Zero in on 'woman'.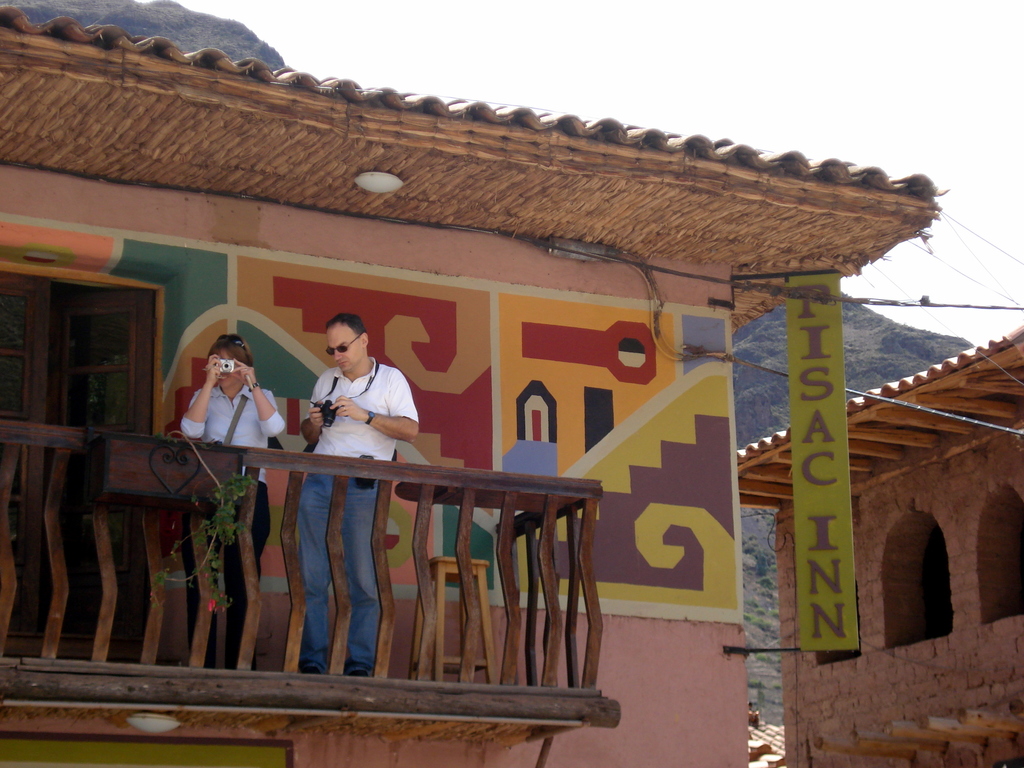
Zeroed in: bbox=(183, 335, 287, 665).
